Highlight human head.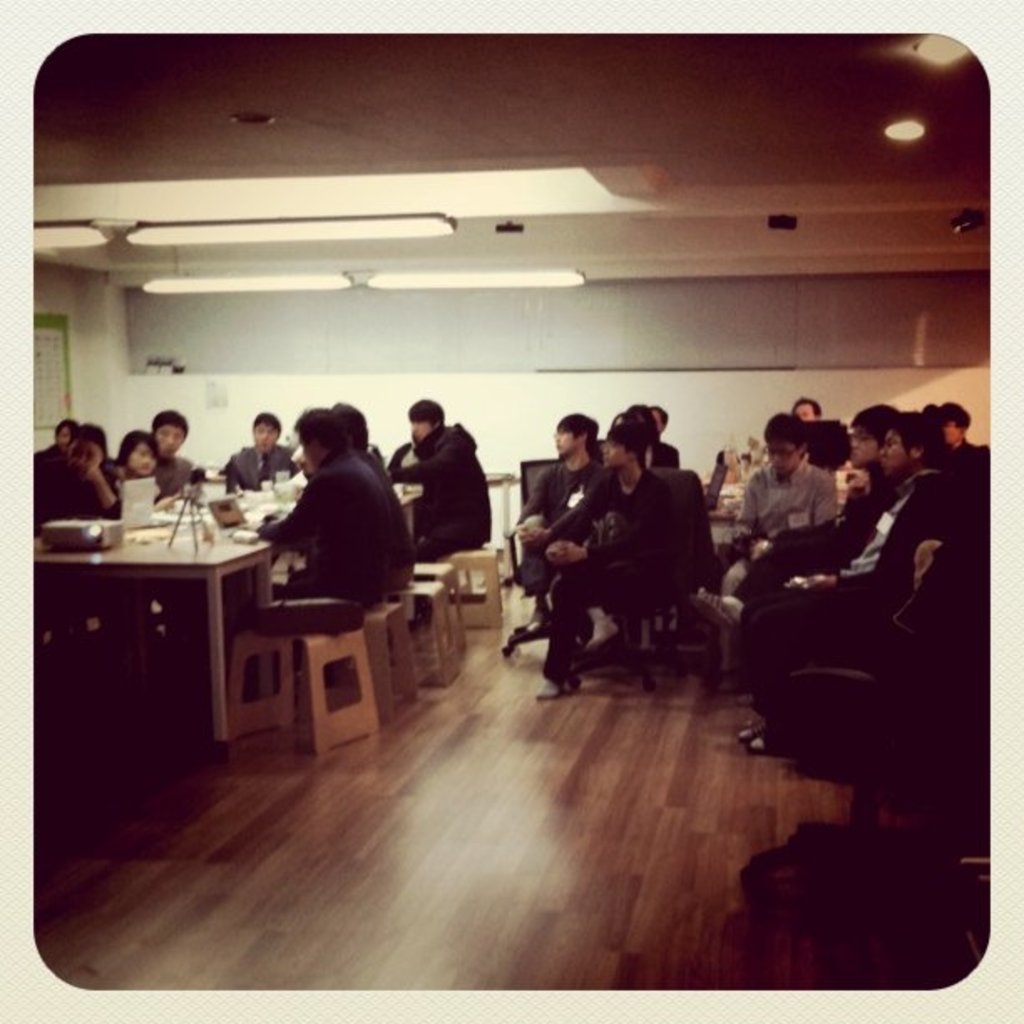
Highlighted region: select_region(850, 407, 899, 470).
